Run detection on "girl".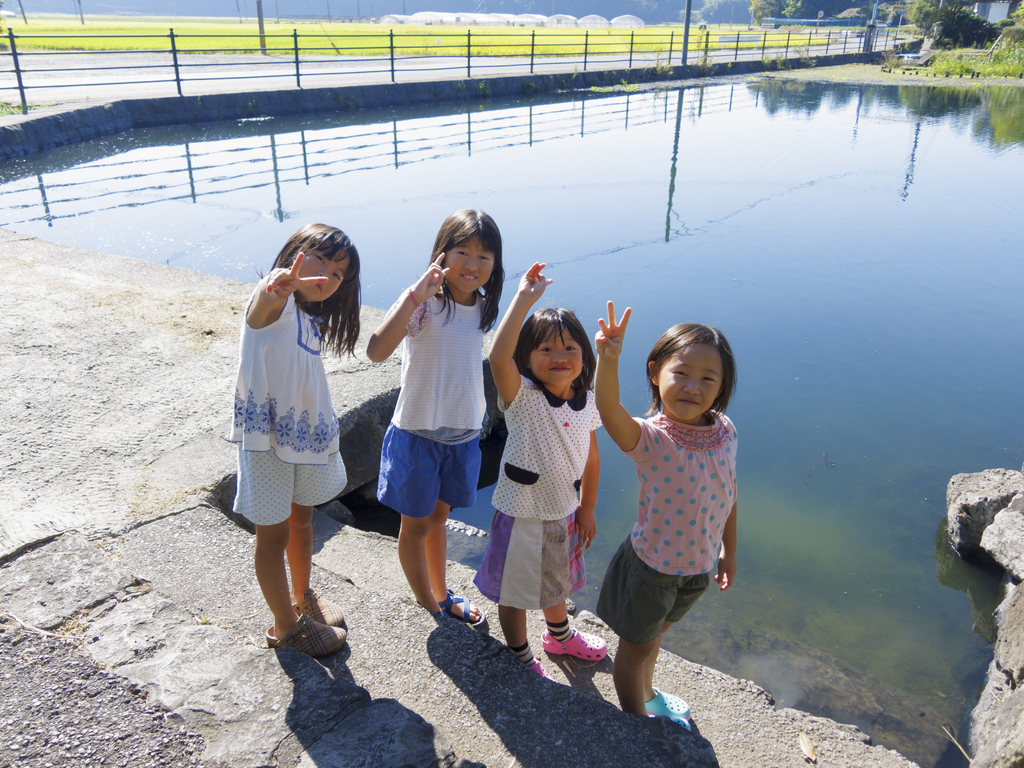
Result: {"x1": 596, "y1": 280, "x2": 761, "y2": 717}.
